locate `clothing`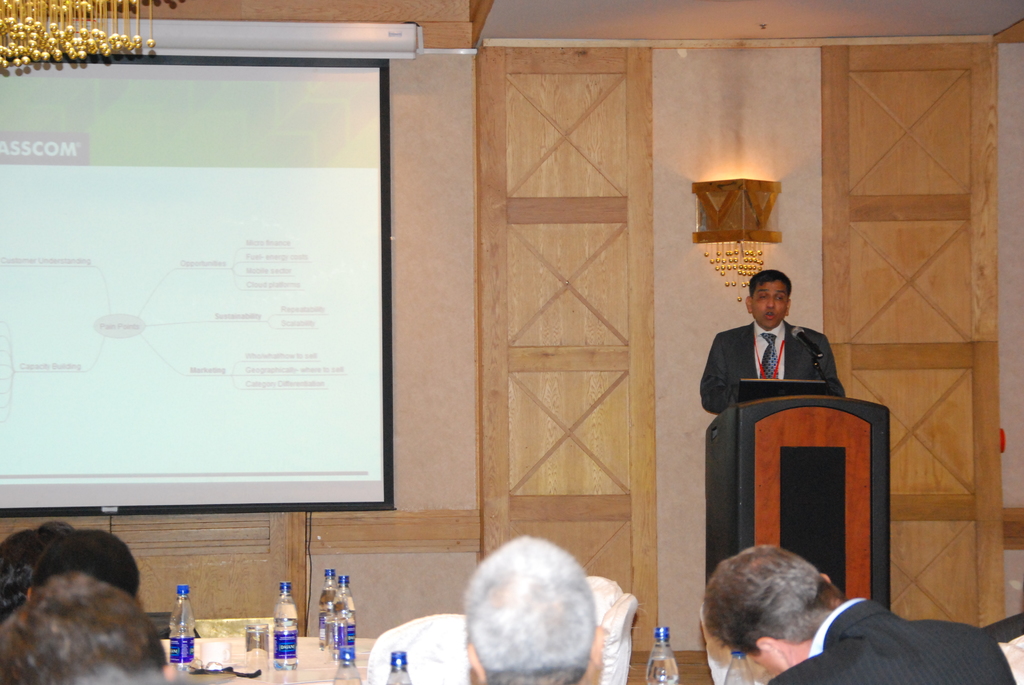
(771,599,1012,684)
